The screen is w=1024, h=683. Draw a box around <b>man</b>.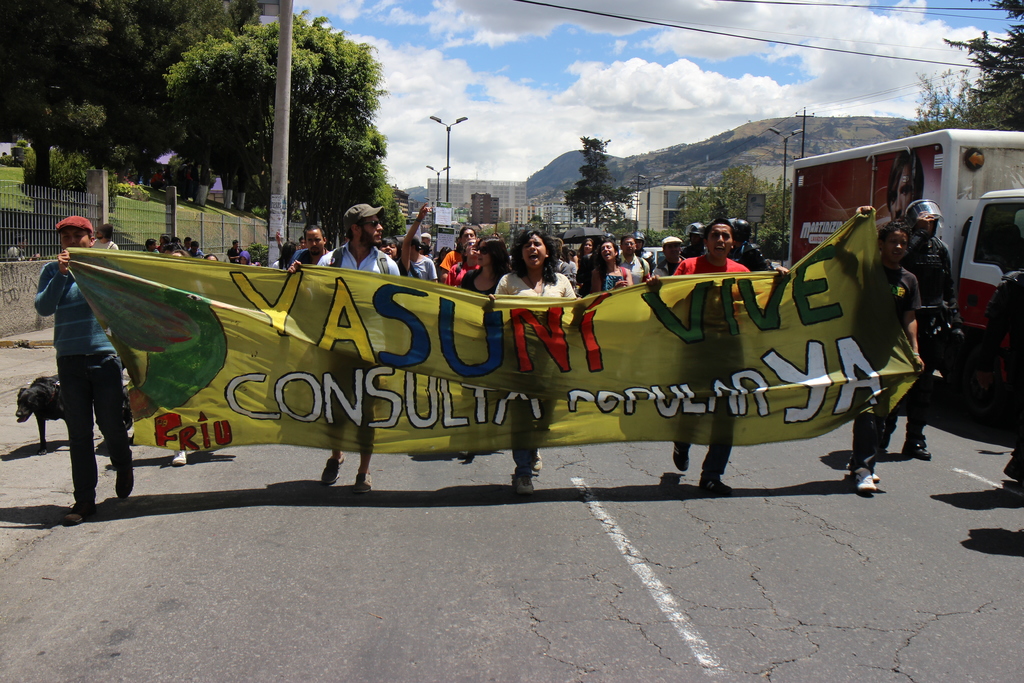
{"x1": 148, "y1": 170, "x2": 168, "y2": 191}.
